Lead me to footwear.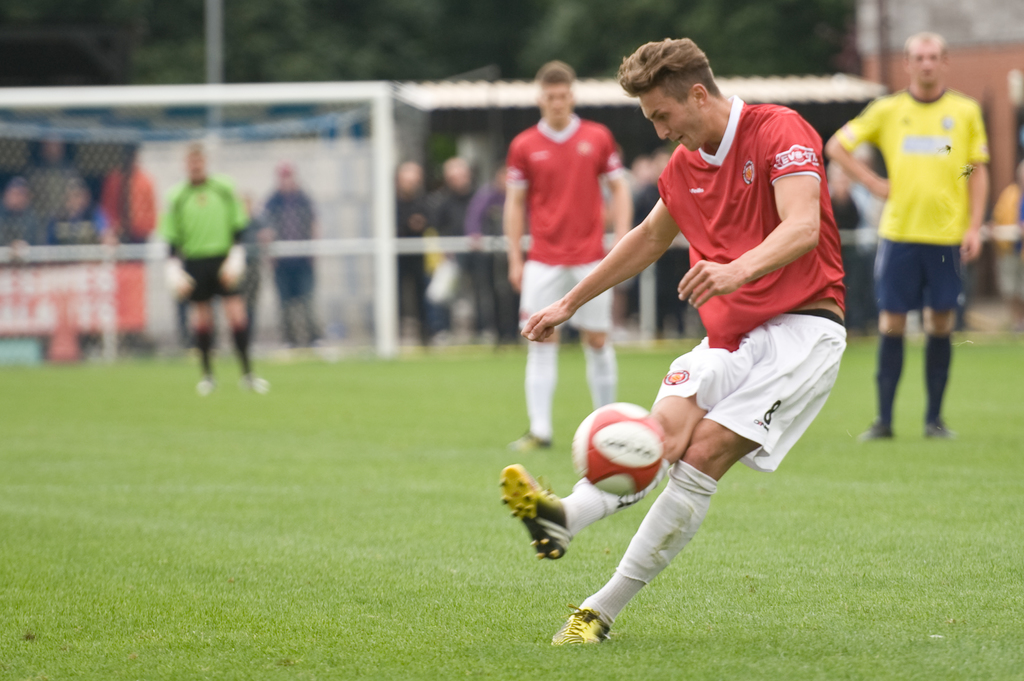
Lead to box(497, 462, 573, 562).
